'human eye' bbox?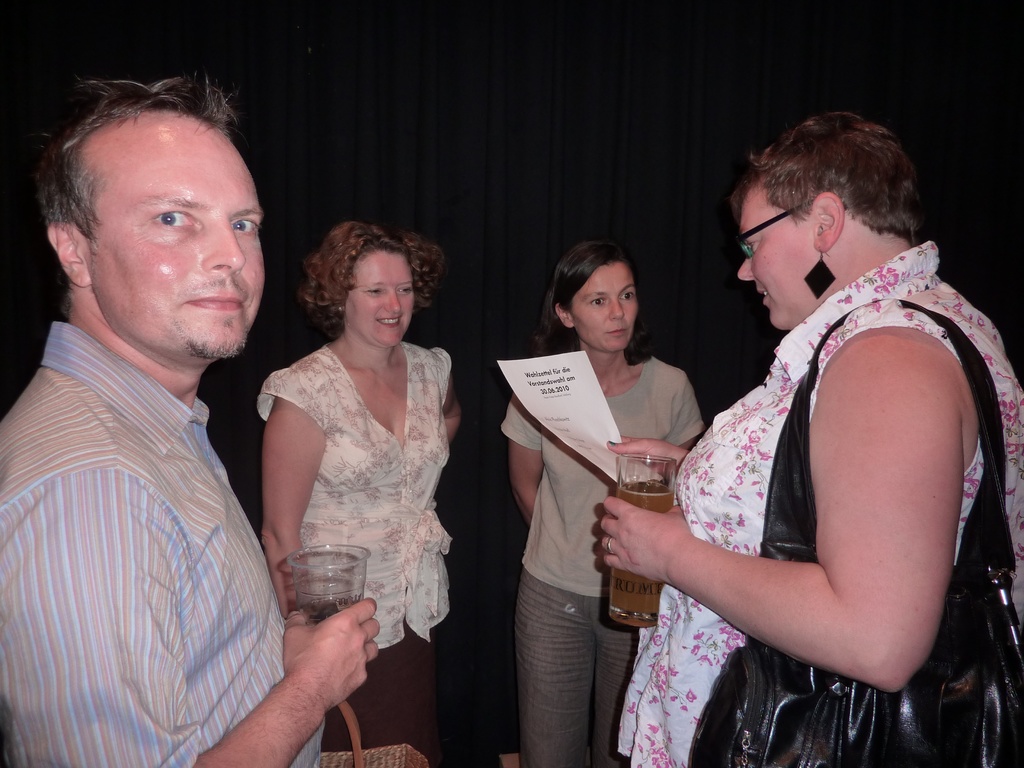
(x1=742, y1=239, x2=758, y2=252)
